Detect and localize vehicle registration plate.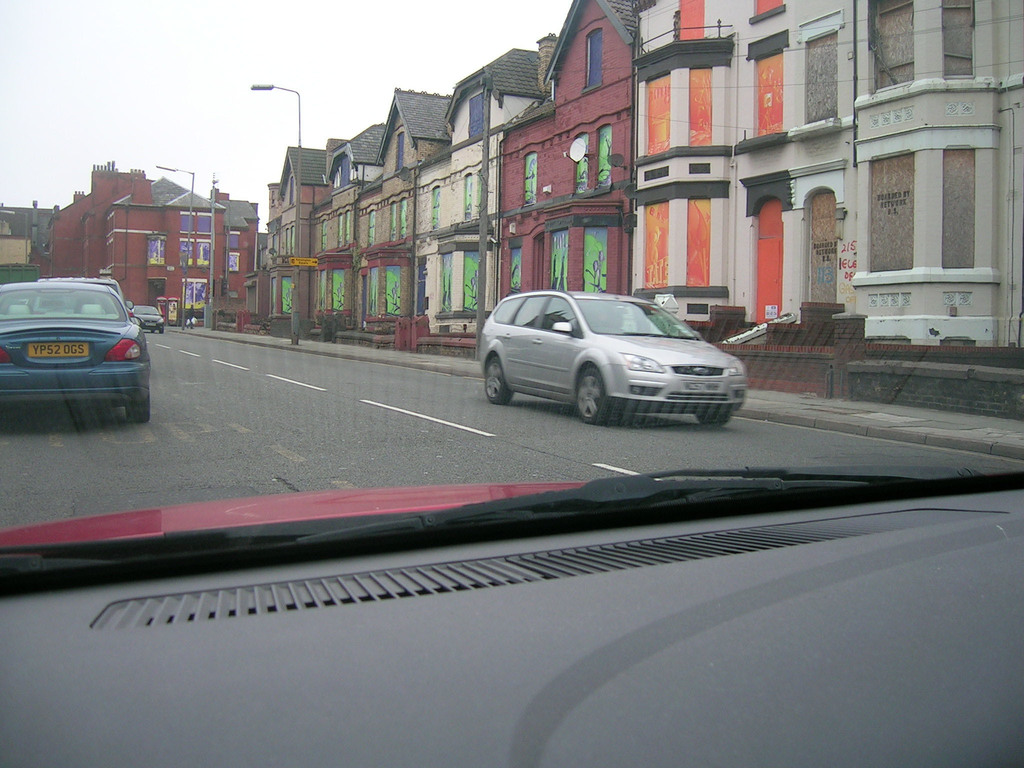
Localized at <box>24,344,87,359</box>.
